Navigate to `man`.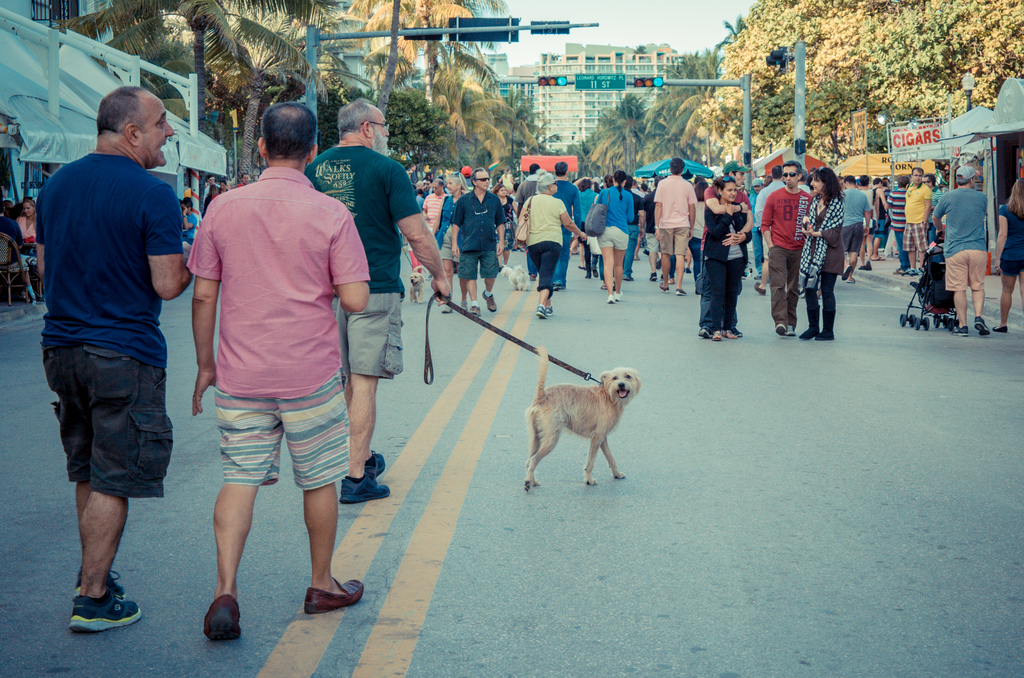
Navigation target: [x1=647, y1=161, x2=701, y2=287].
